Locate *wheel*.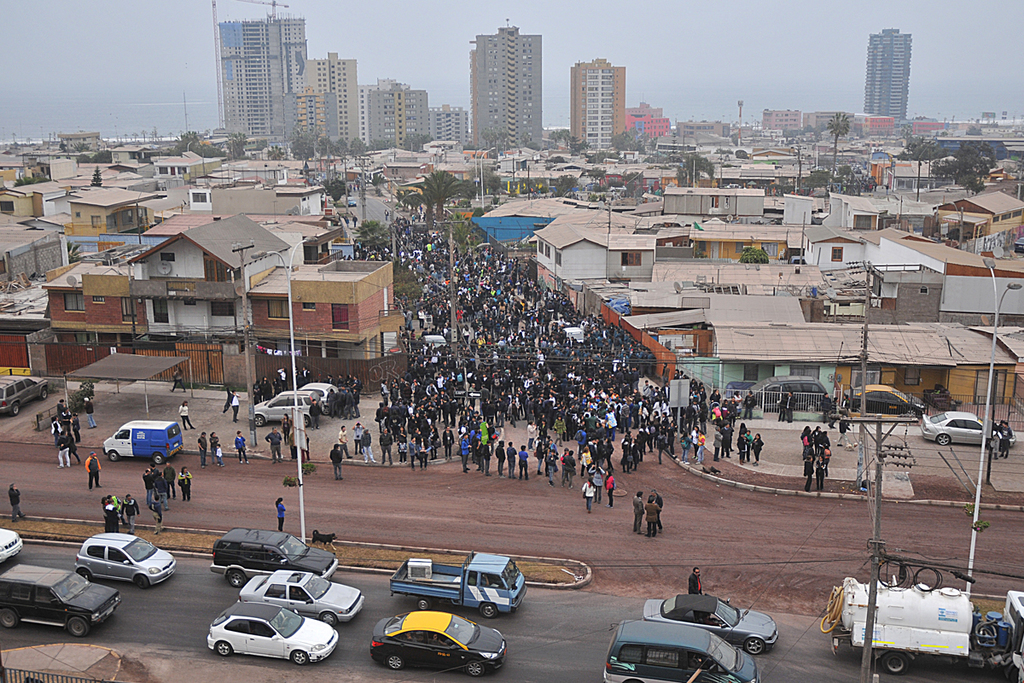
Bounding box: bbox=(213, 640, 240, 659).
